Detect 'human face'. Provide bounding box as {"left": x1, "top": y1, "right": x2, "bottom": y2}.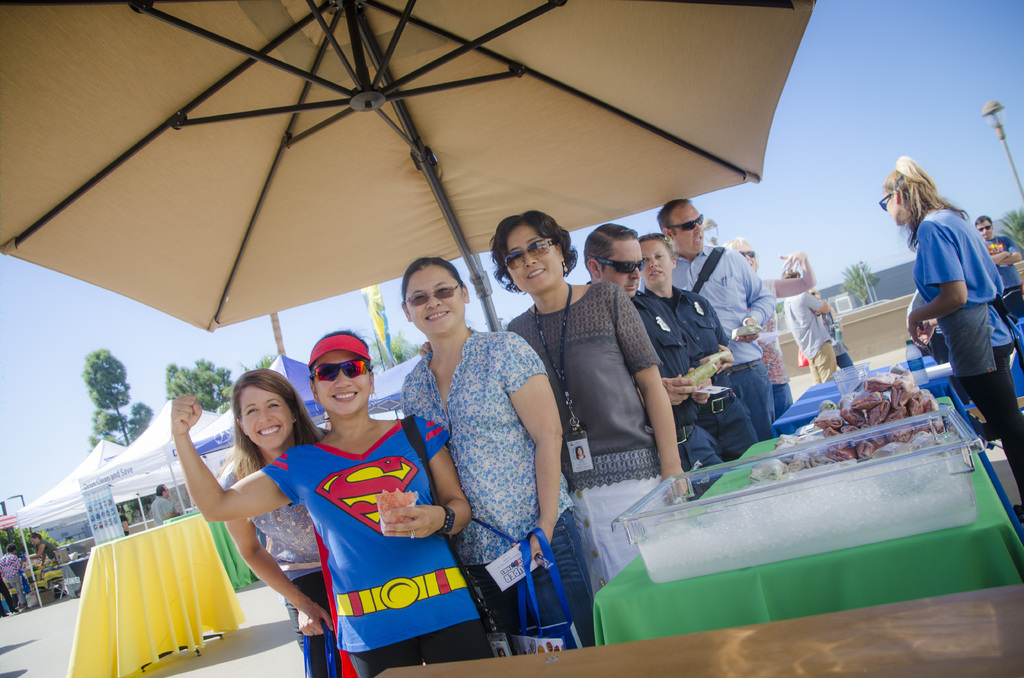
{"left": 316, "top": 344, "right": 366, "bottom": 423}.
